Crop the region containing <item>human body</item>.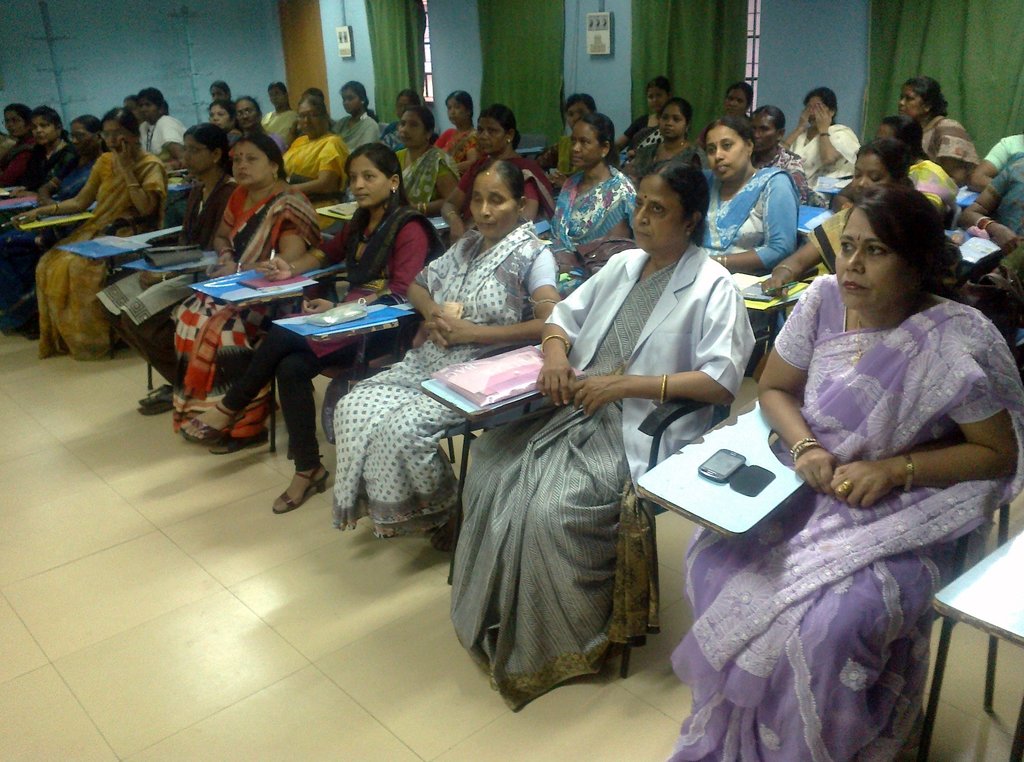
Crop region: detection(758, 140, 960, 306).
